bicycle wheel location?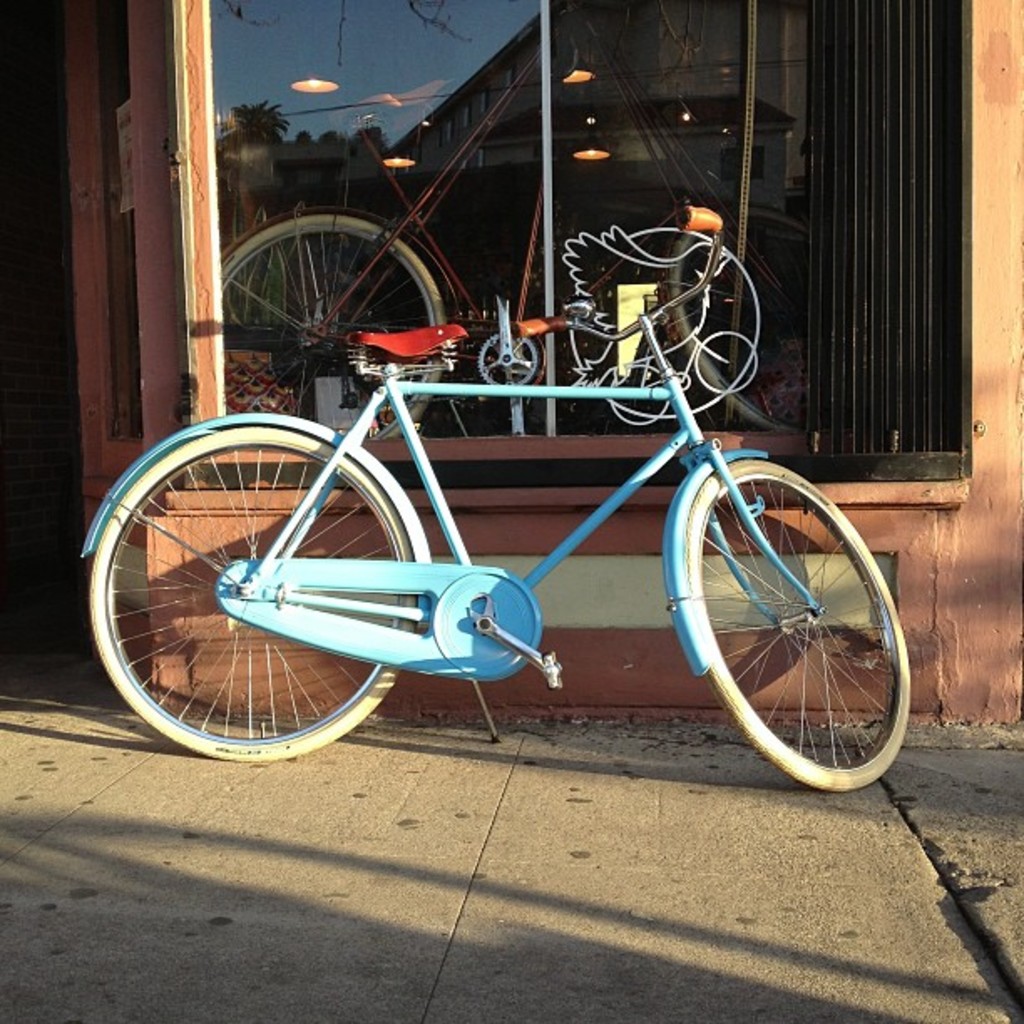
bbox=(669, 202, 812, 443)
